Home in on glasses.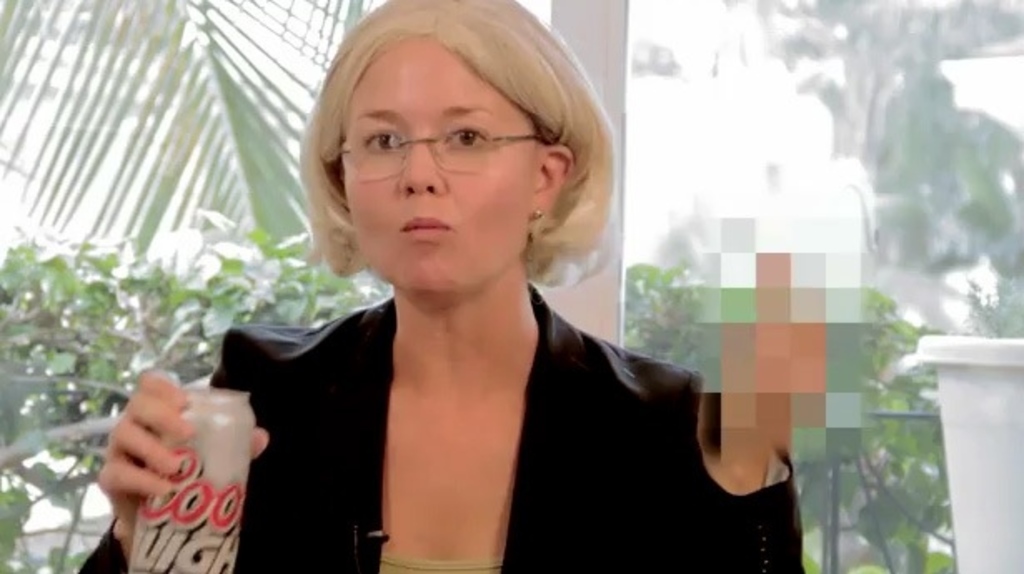
Homed in at x1=341, y1=125, x2=538, y2=181.
